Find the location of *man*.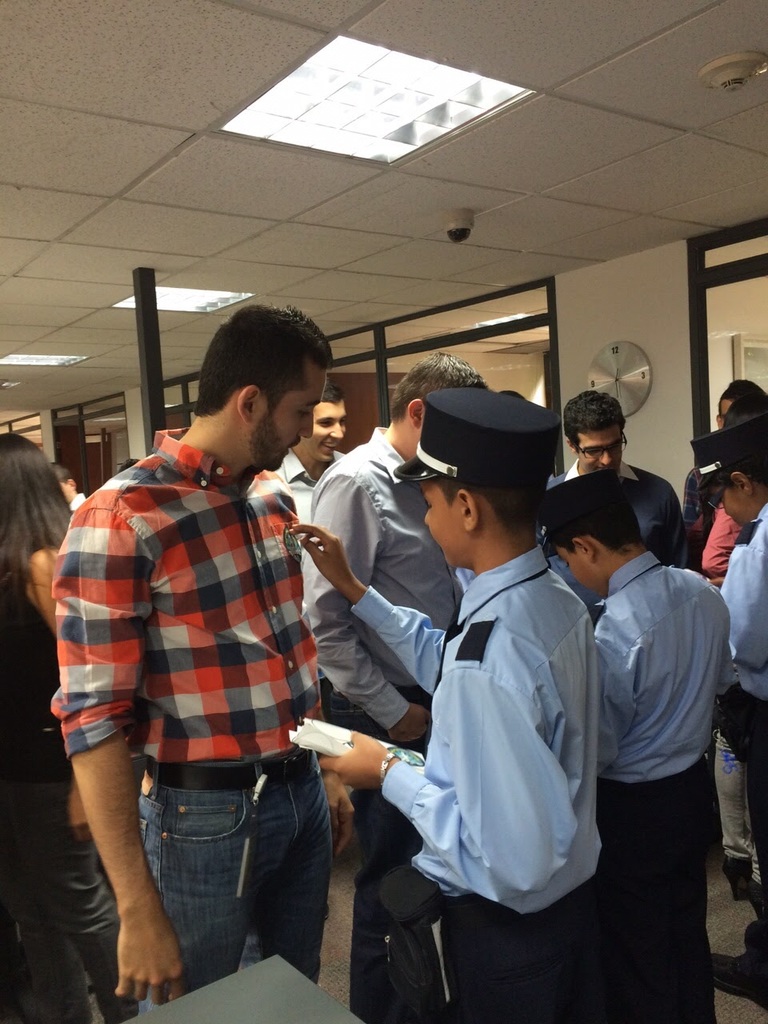
Location: select_region(275, 381, 350, 525).
